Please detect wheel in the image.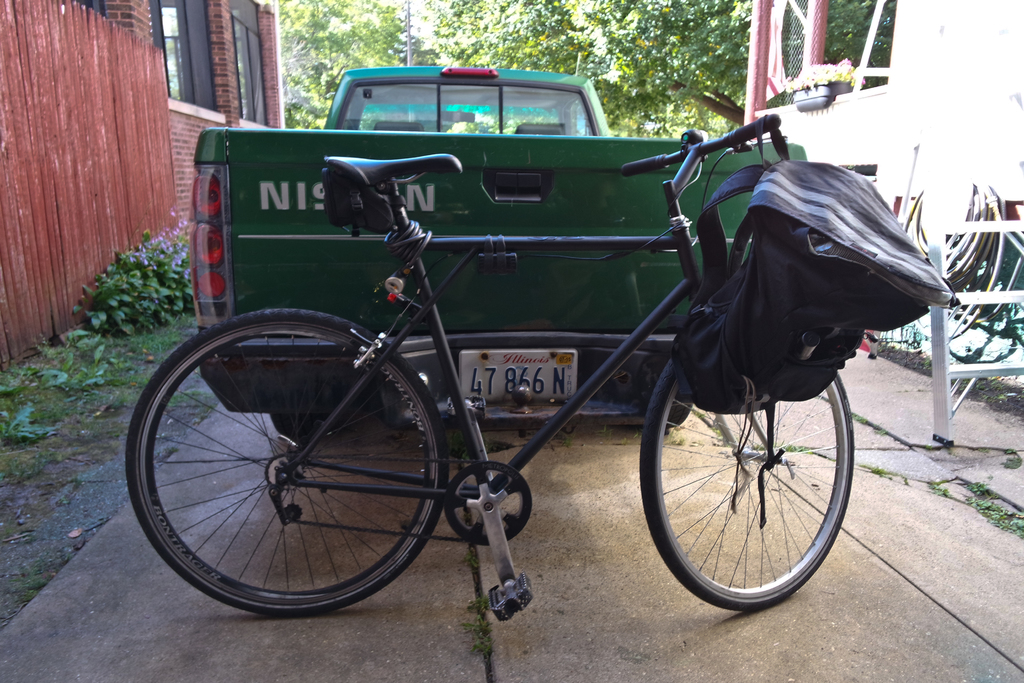
detection(637, 361, 852, 614).
